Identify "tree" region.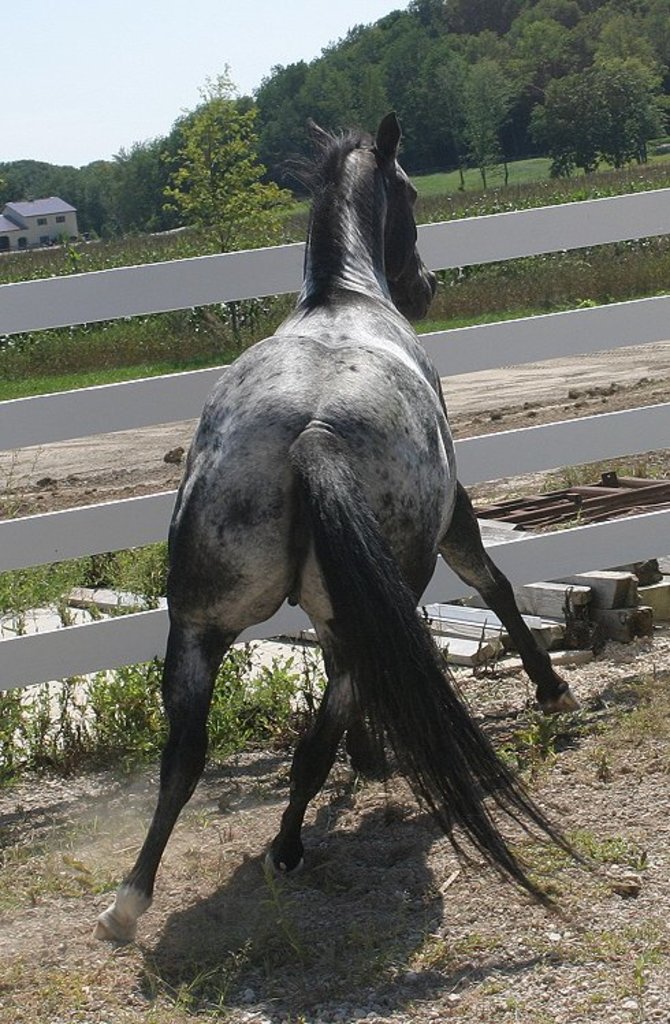
Region: bbox=[159, 63, 294, 346].
